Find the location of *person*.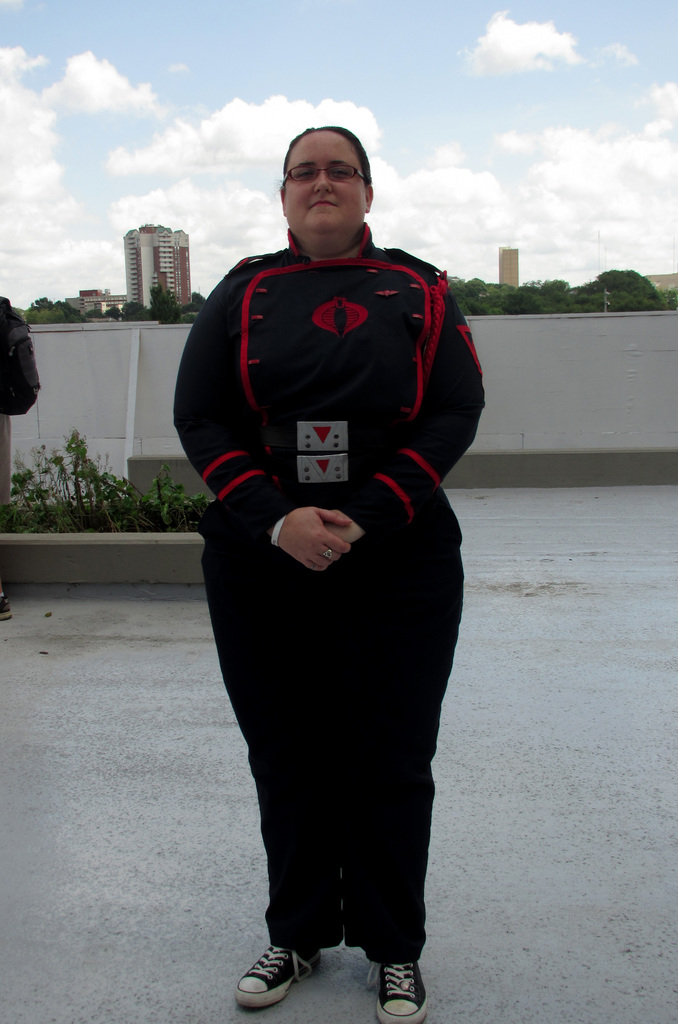
Location: Rect(183, 99, 479, 966).
